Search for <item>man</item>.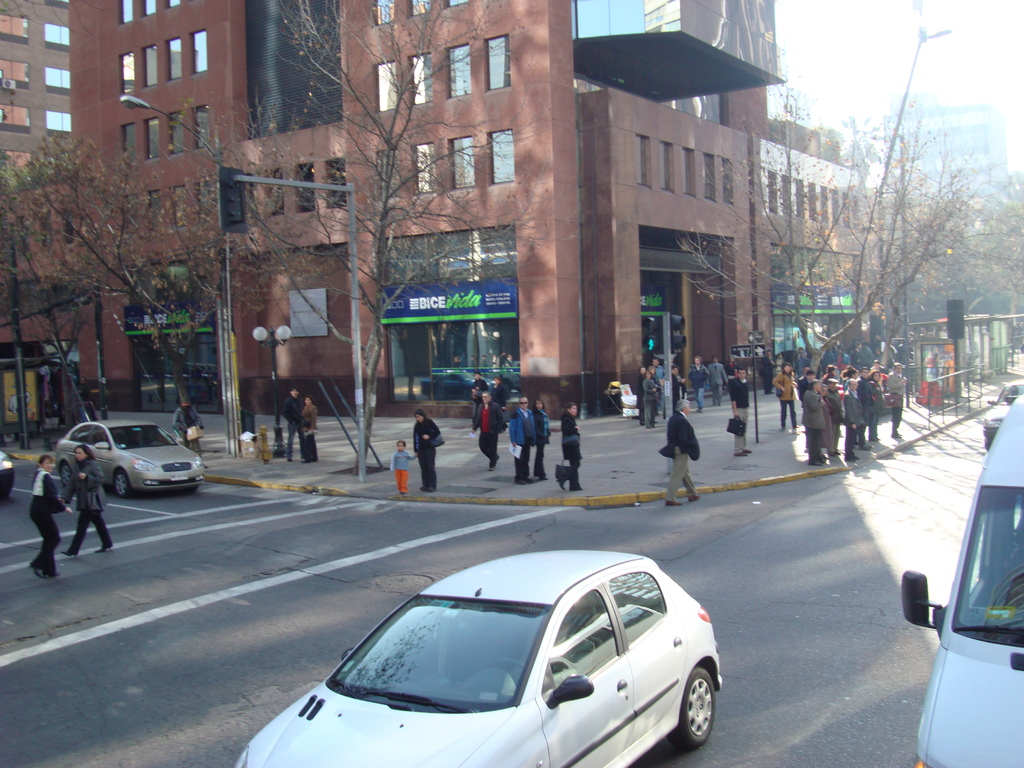
Found at 797, 377, 830, 470.
